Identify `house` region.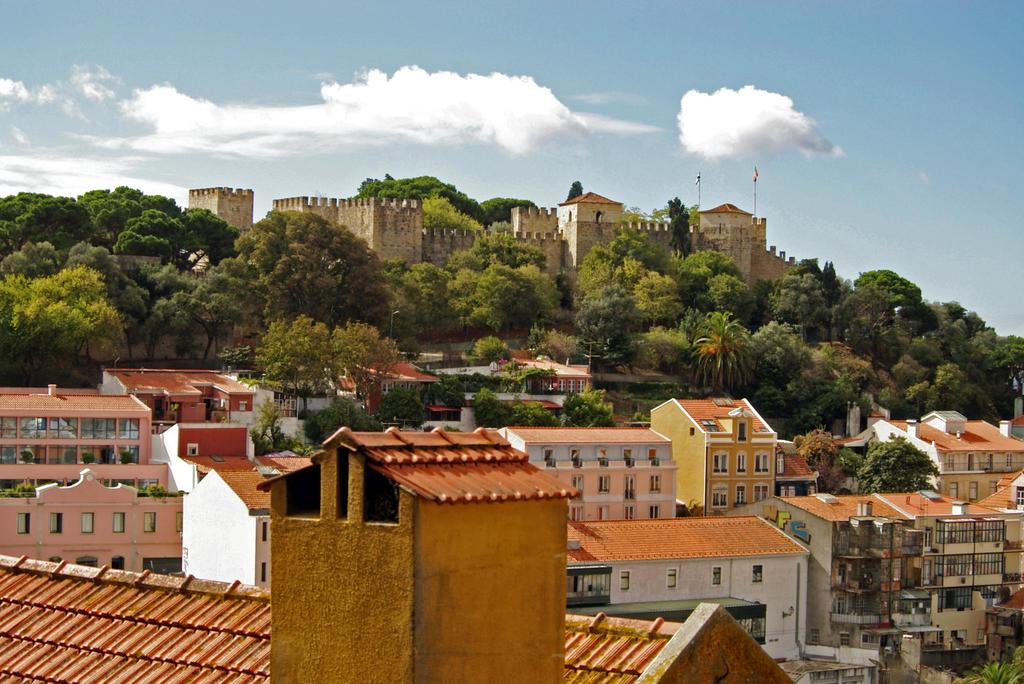
Region: 648/397/788/523.
